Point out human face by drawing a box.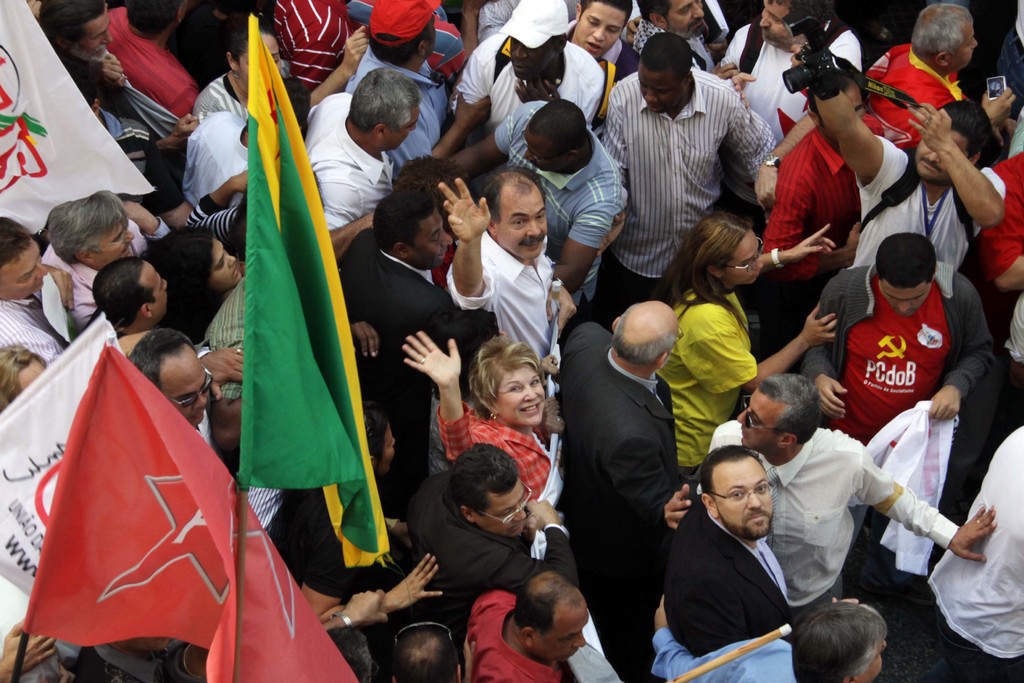
left=848, top=635, right=891, bottom=682.
